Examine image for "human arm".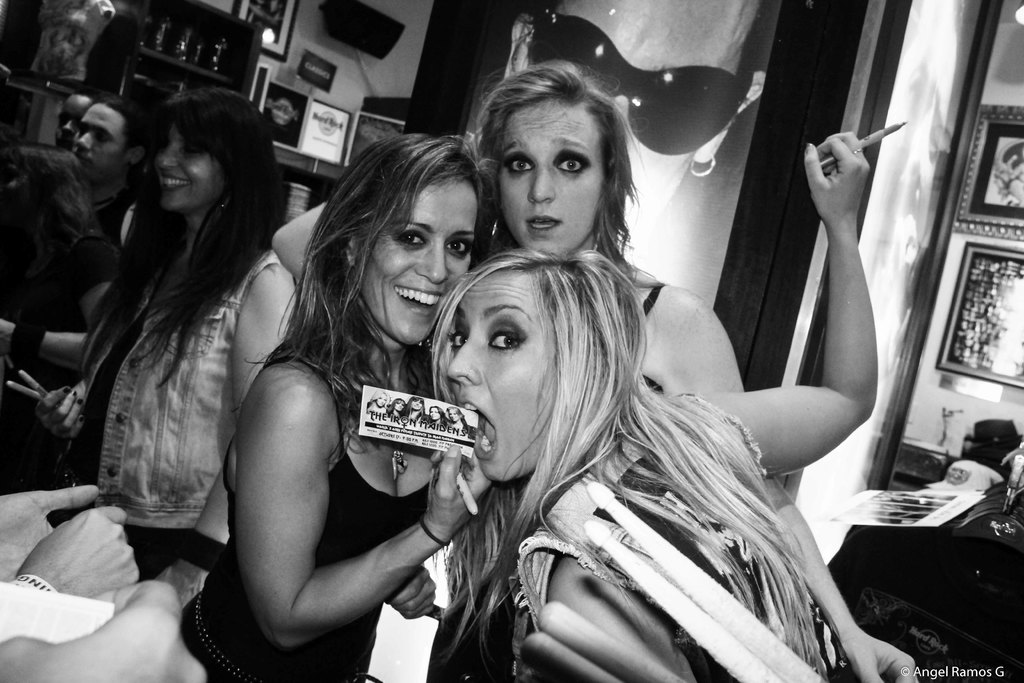
Examination result: crop(0, 475, 104, 593).
